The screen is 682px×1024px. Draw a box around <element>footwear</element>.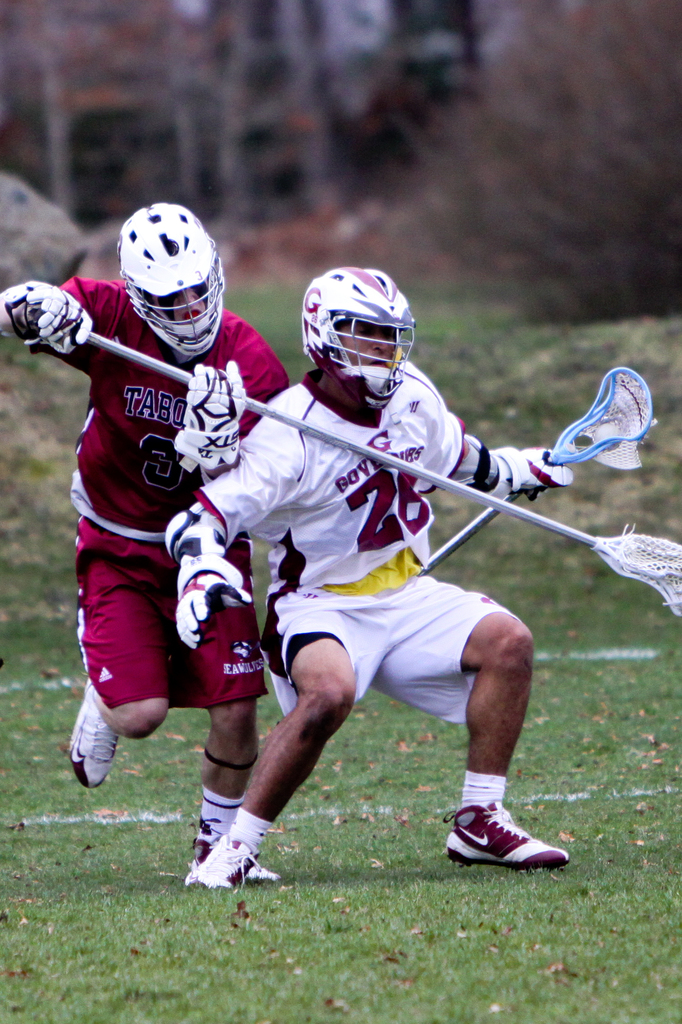
(186,821,284,882).
